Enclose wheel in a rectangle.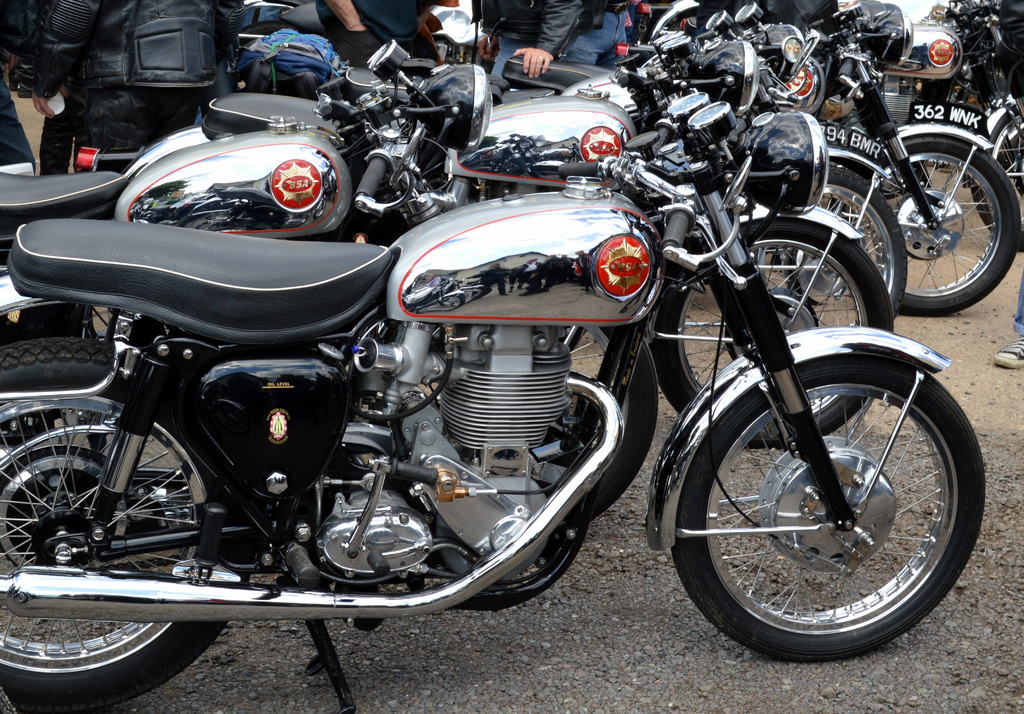
{"x1": 829, "y1": 134, "x2": 1023, "y2": 318}.
